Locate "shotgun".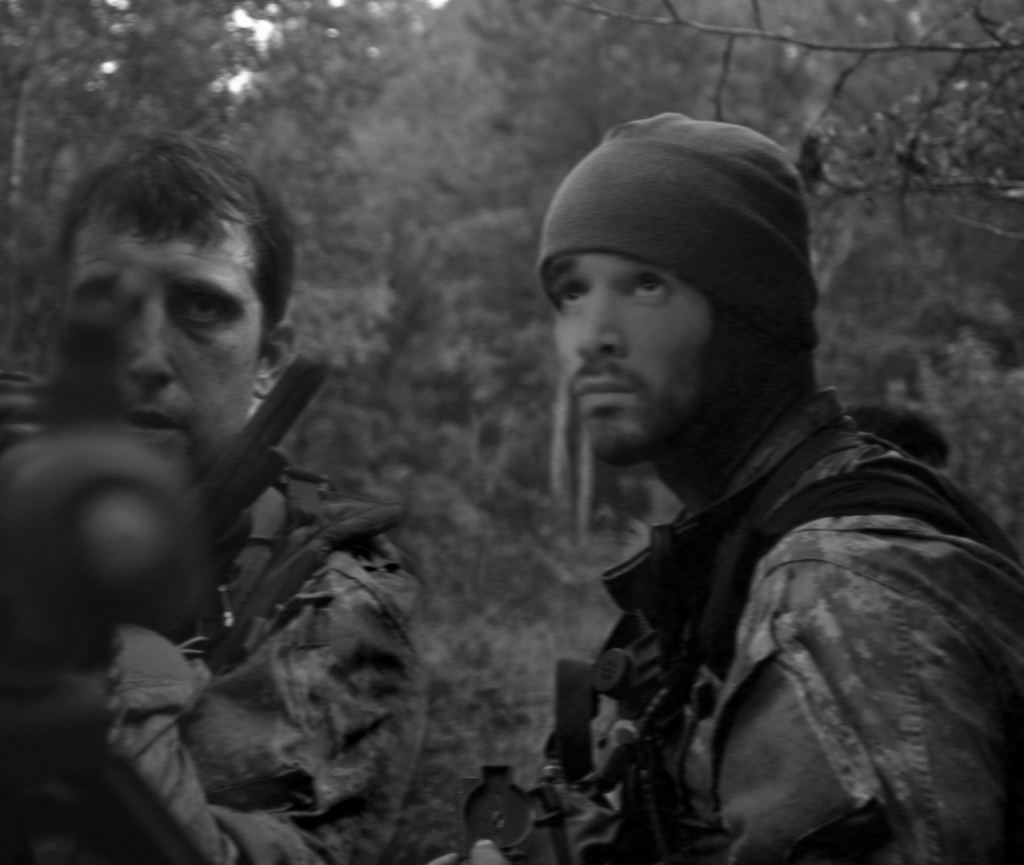
Bounding box: box(0, 293, 210, 679).
